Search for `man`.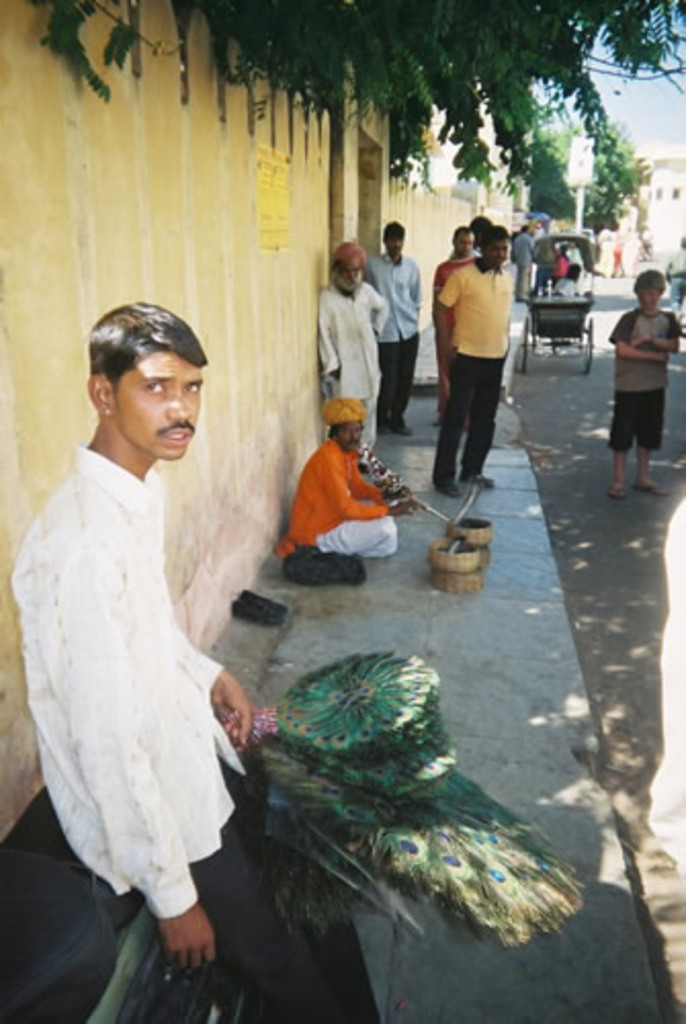
Found at box(311, 238, 389, 451).
